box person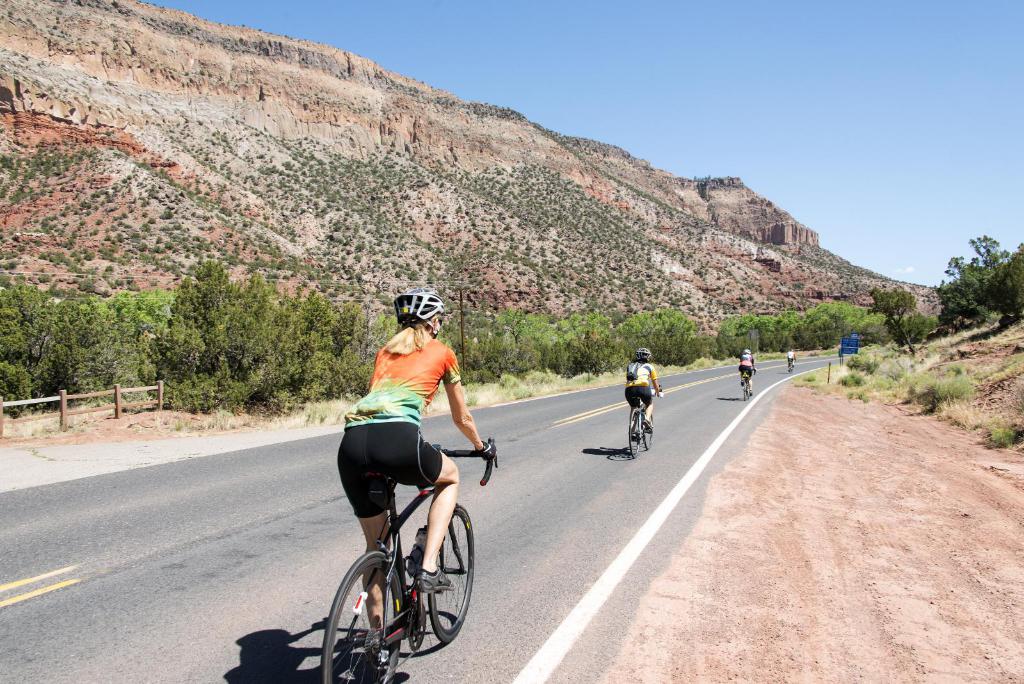
{"left": 324, "top": 302, "right": 481, "bottom": 658}
